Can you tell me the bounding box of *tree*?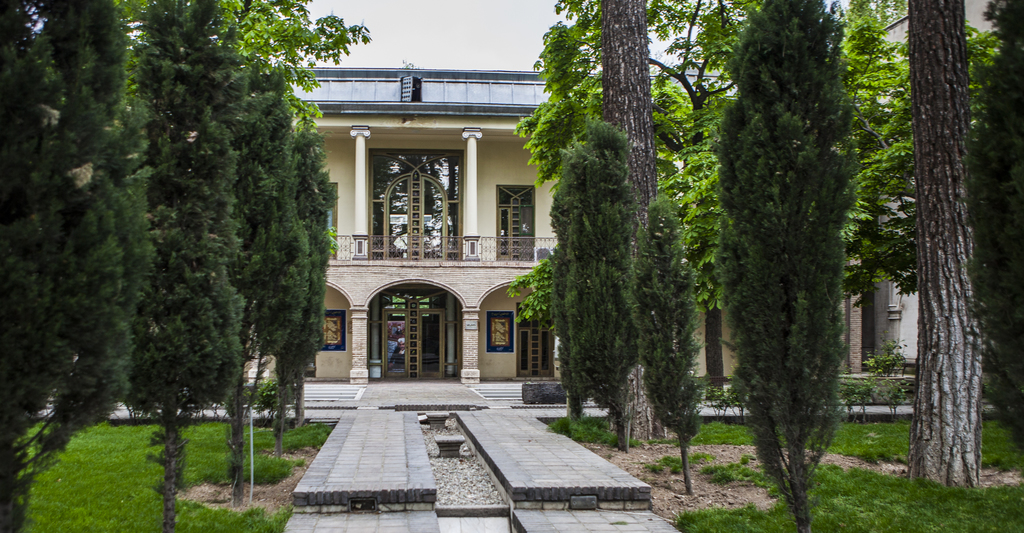
bbox=[102, 0, 244, 532].
